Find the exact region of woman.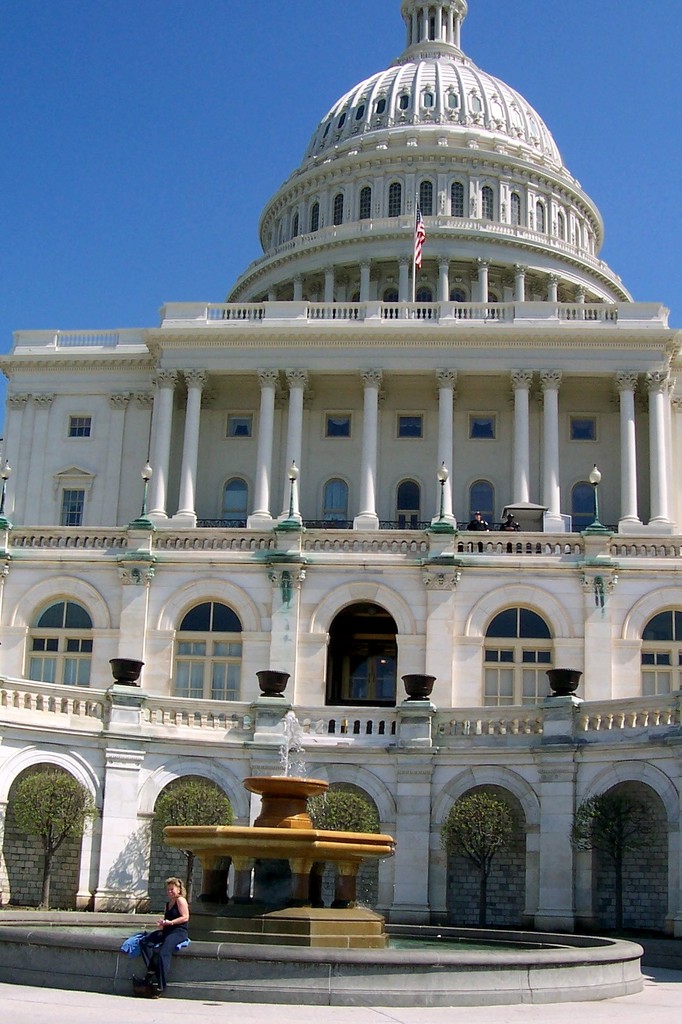
Exact region: bbox=(128, 876, 199, 1001).
